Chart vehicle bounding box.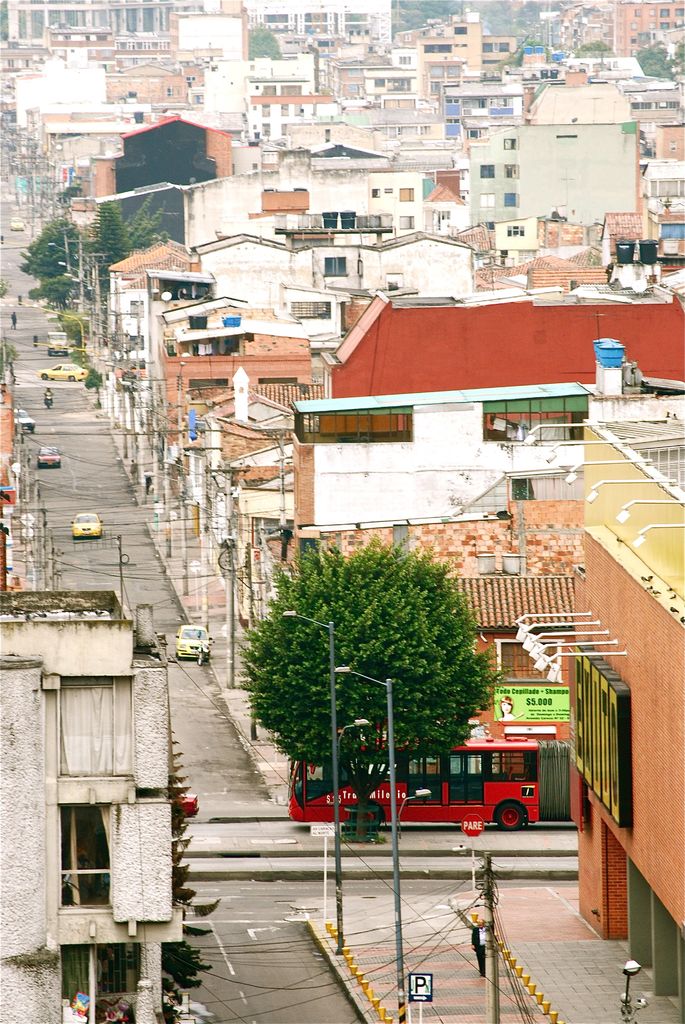
Charted: (8, 216, 26, 232).
